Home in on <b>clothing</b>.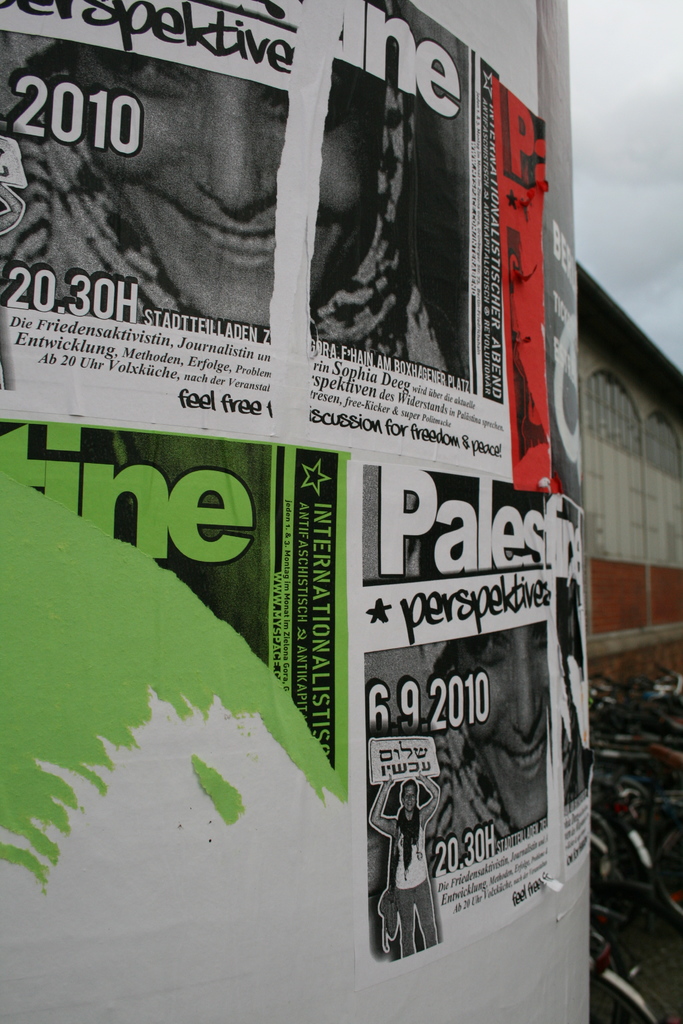
Homed in at box(395, 835, 444, 962).
